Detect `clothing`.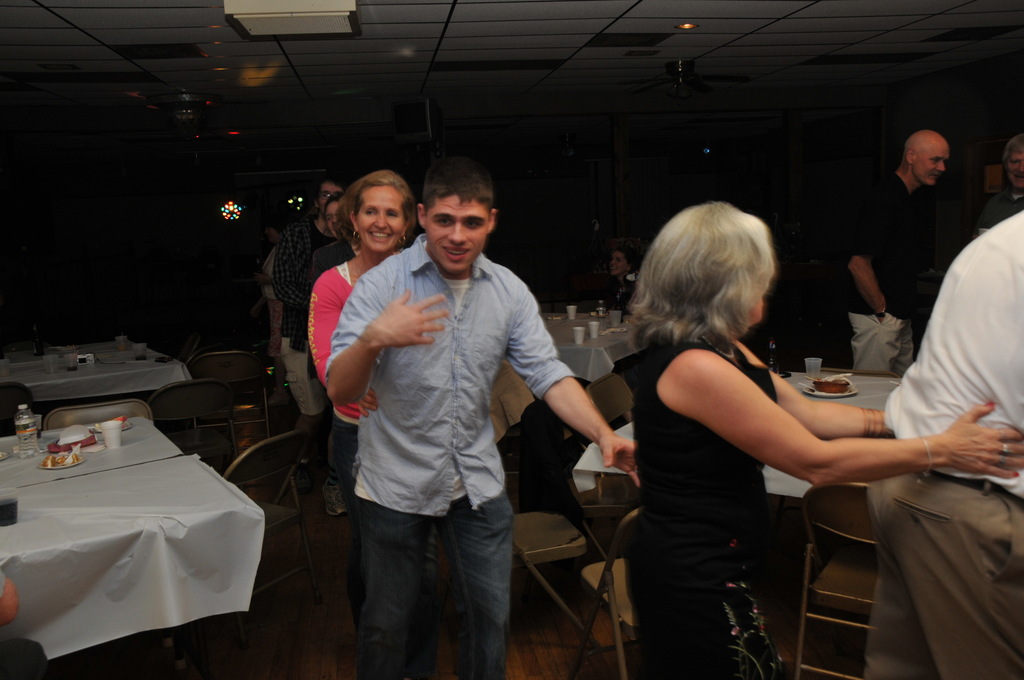
Detected at pyautogui.locateOnScreen(314, 196, 570, 647).
